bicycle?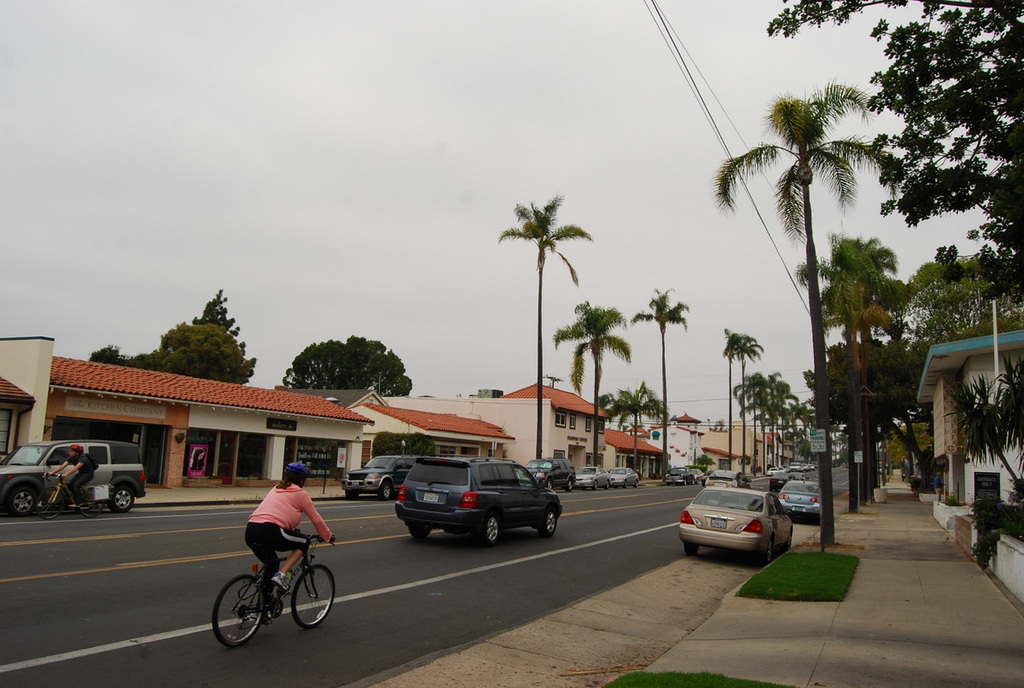
(34,469,111,522)
